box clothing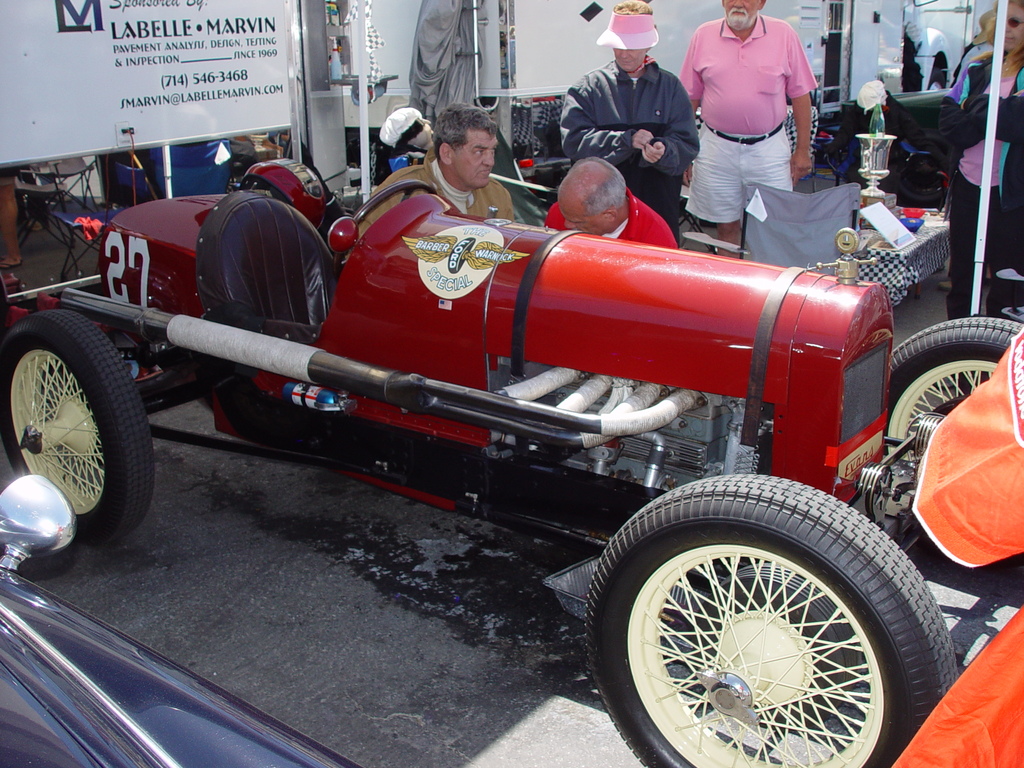
360:145:516:228
